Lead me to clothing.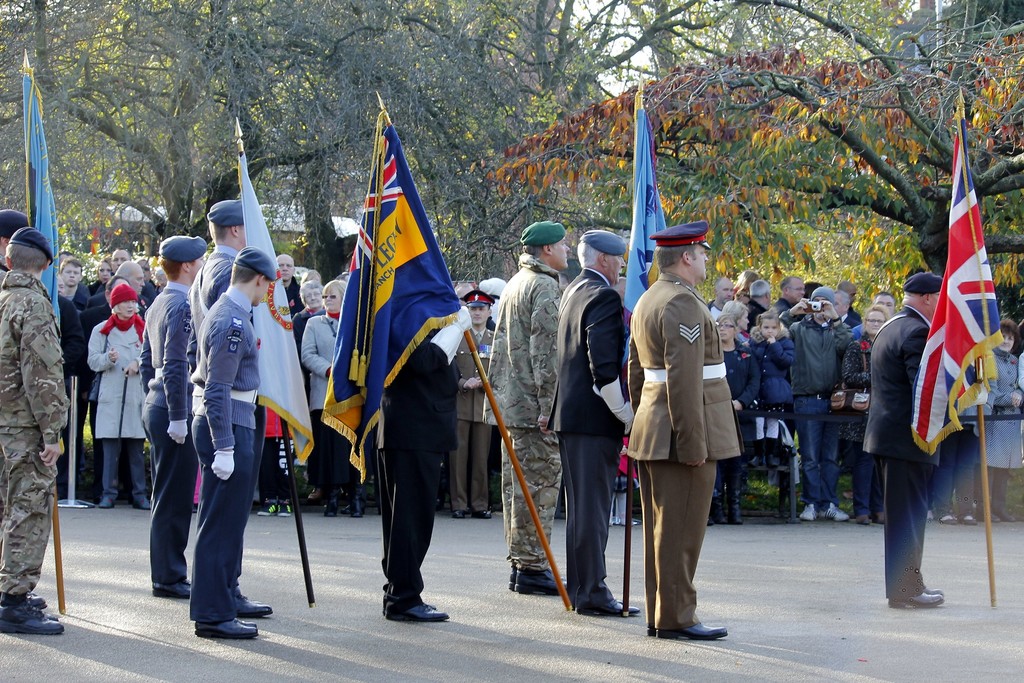
Lead to 989, 347, 1021, 515.
